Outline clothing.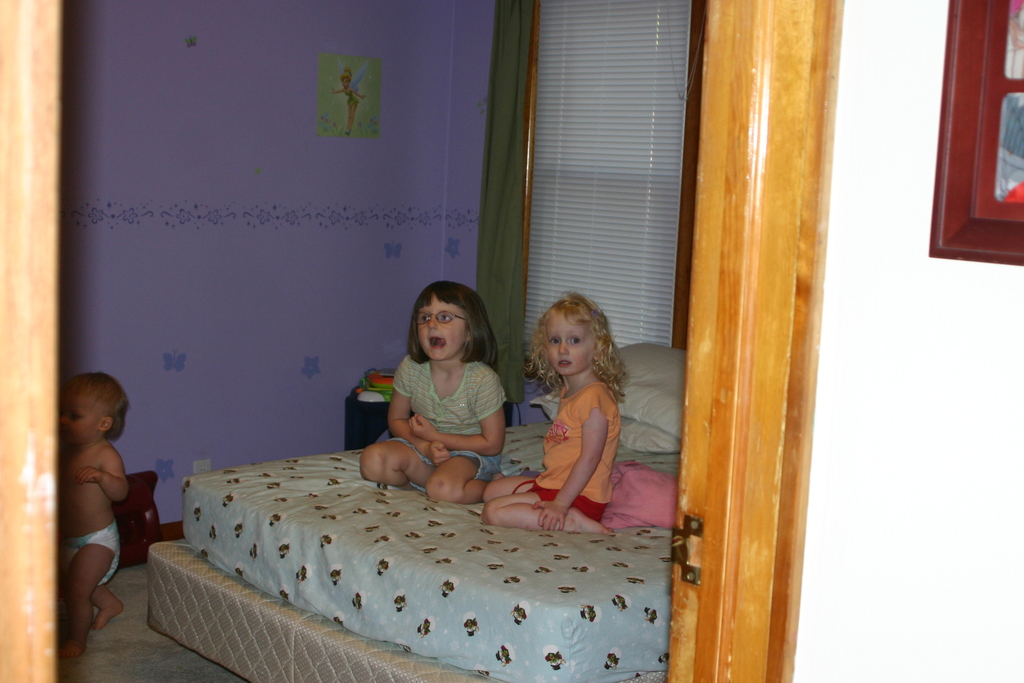
Outline: <bbox>518, 375, 611, 522</bbox>.
